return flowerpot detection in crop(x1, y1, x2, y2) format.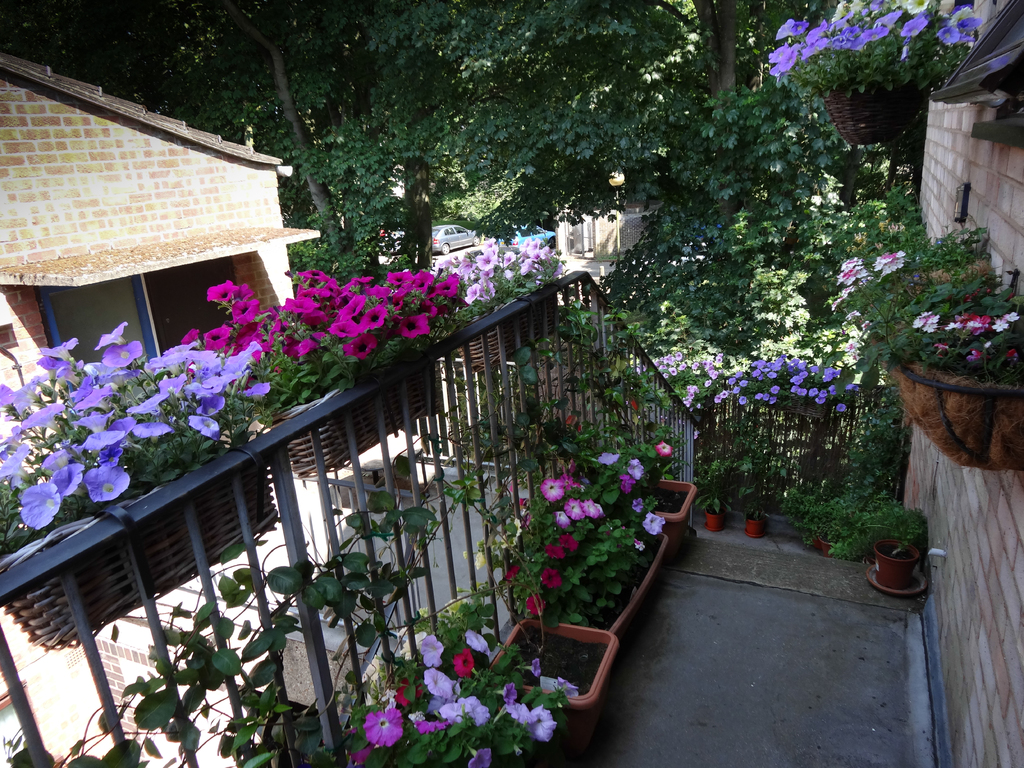
crop(652, 466, 694, 559).
